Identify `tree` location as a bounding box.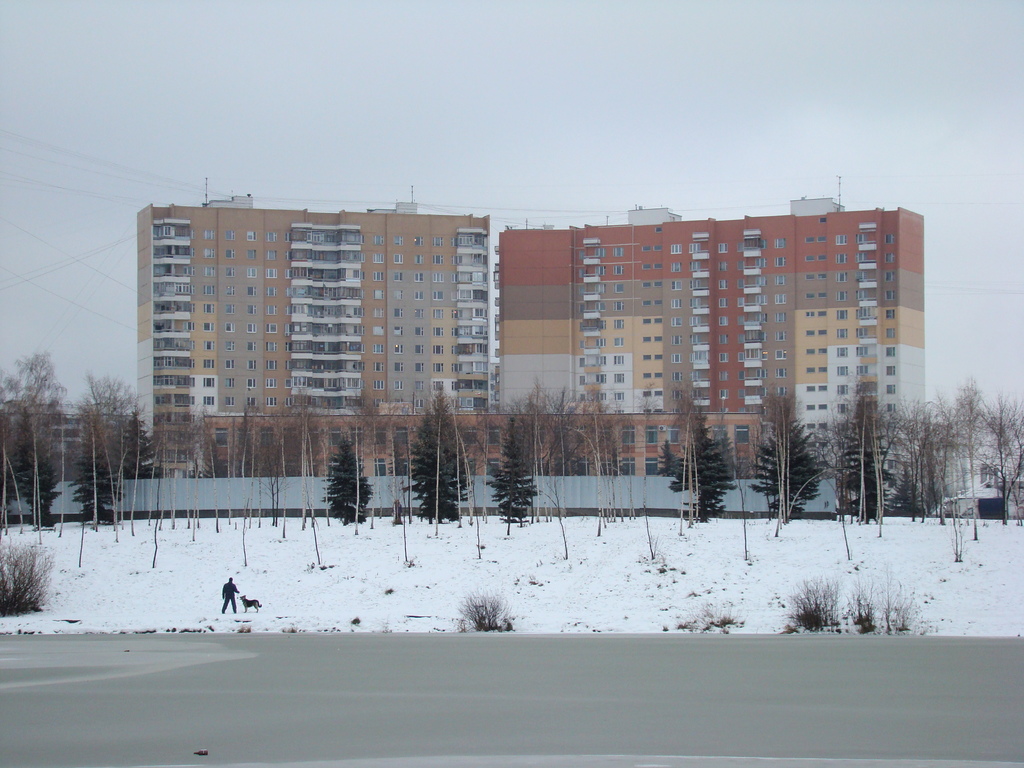
crop(673, 419, 728, 513).
